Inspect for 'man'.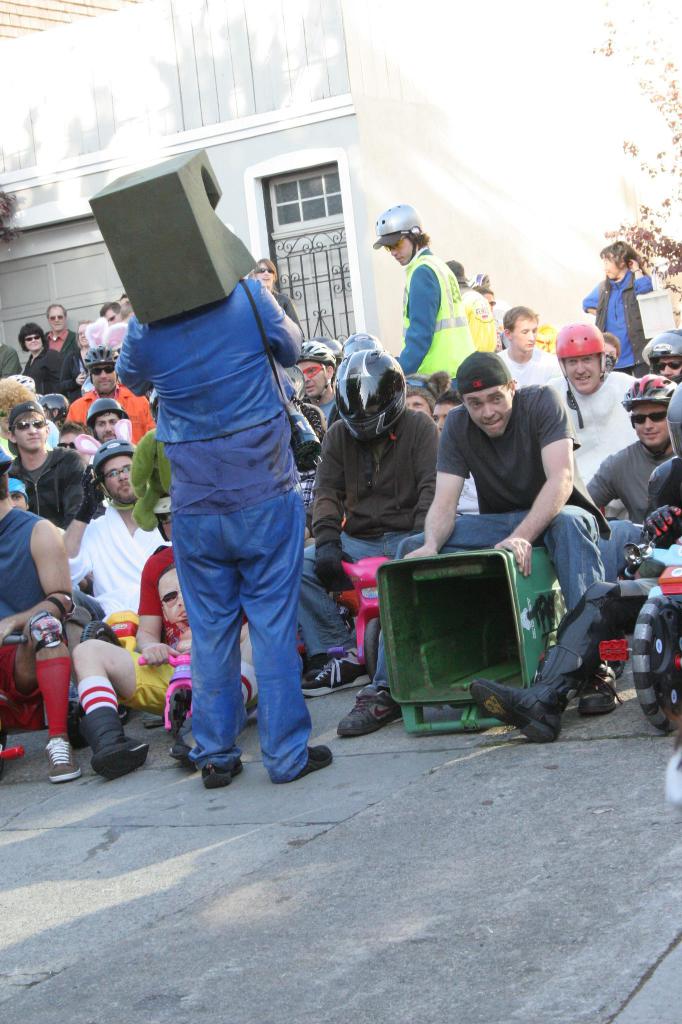
Inspection: (x1=0, y1=458, x2=84, y2=780).
